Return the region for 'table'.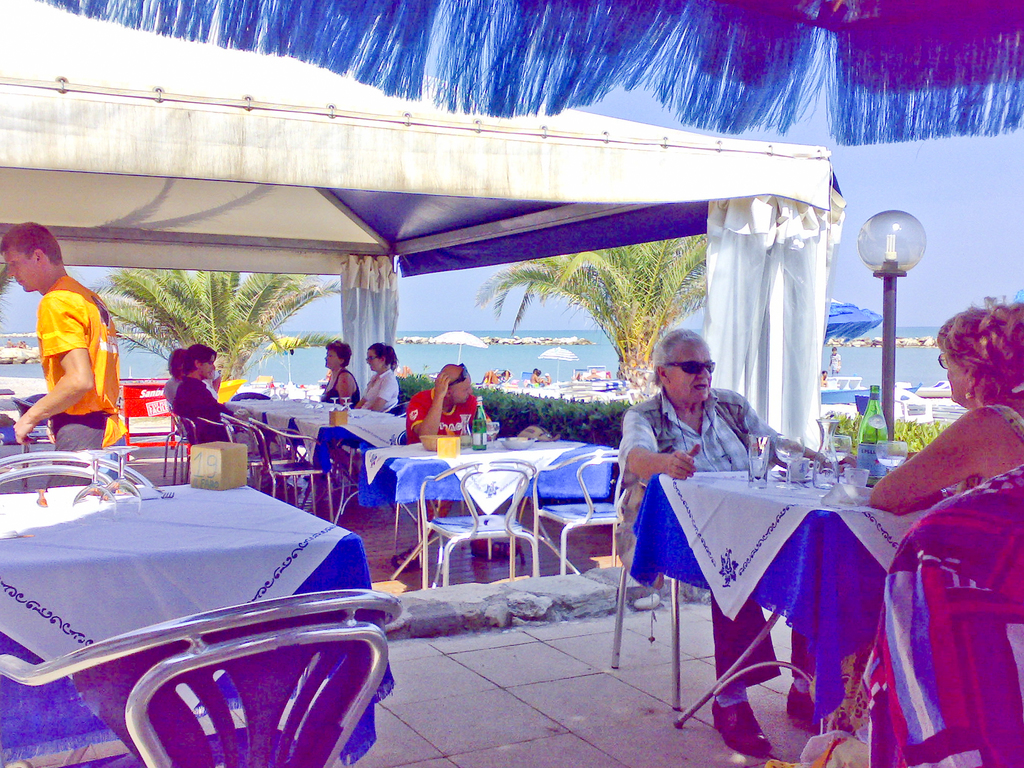
0:459:591:767.
